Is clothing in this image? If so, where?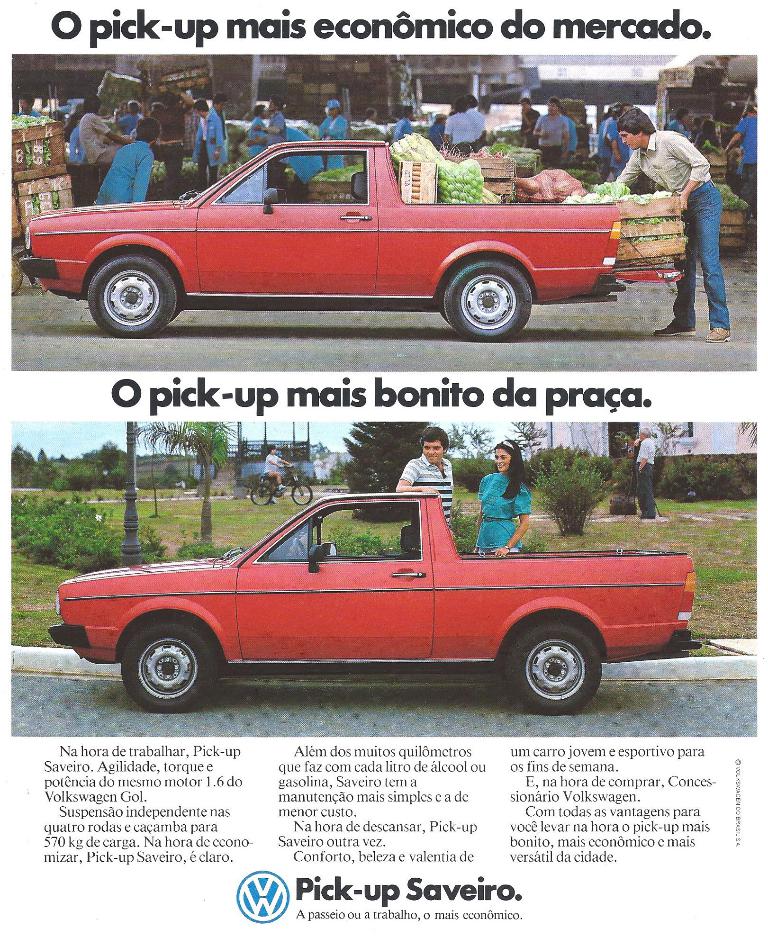
Yes, at bbox=[192, 109, 219, 181].
